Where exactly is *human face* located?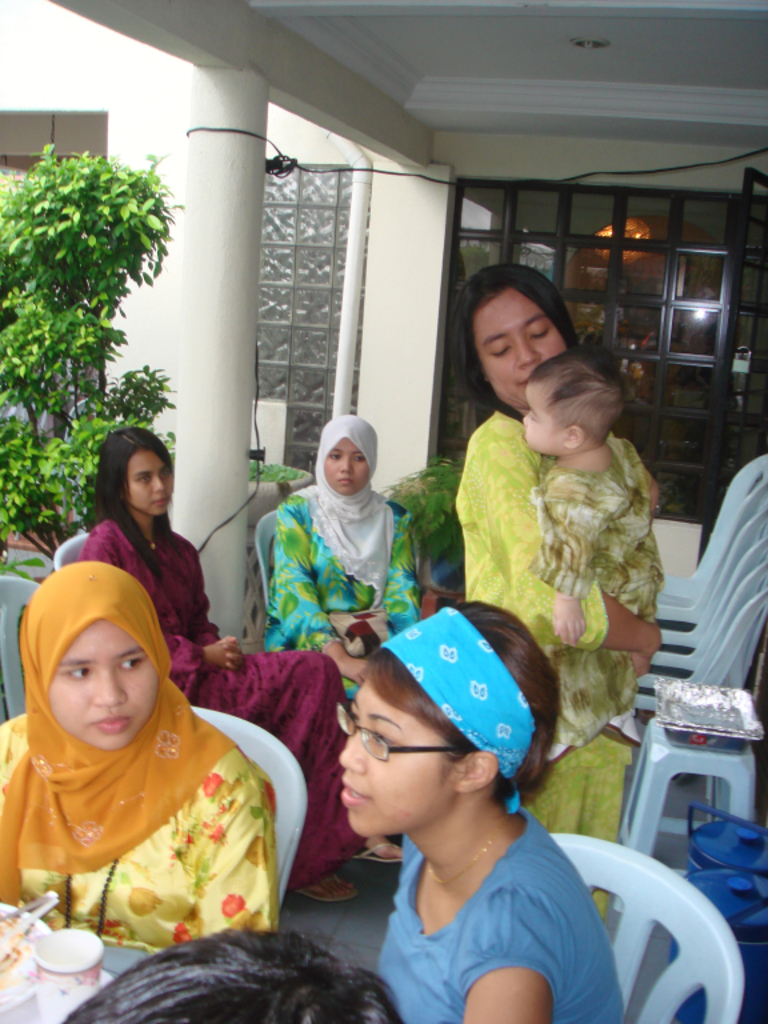
Its bounding box is {"x1": 489, "y1": 289, "x2": 563, "y2": 409}.
